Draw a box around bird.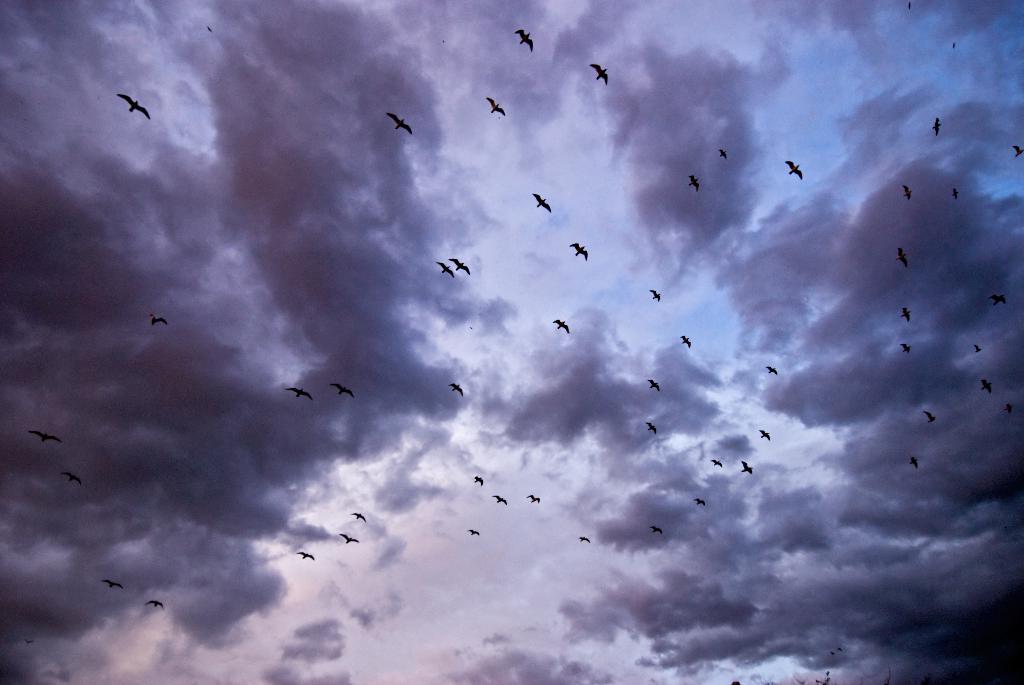
locate(761, 426, 771, 439).
